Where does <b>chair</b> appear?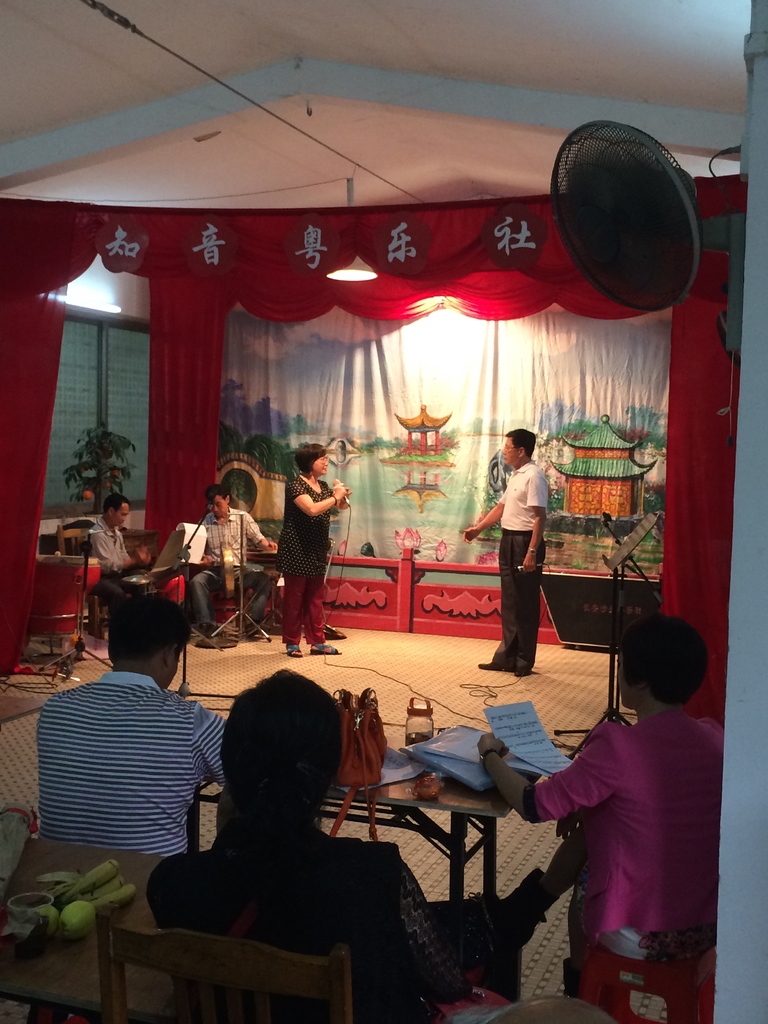
Appears at 56:522:107:636.
